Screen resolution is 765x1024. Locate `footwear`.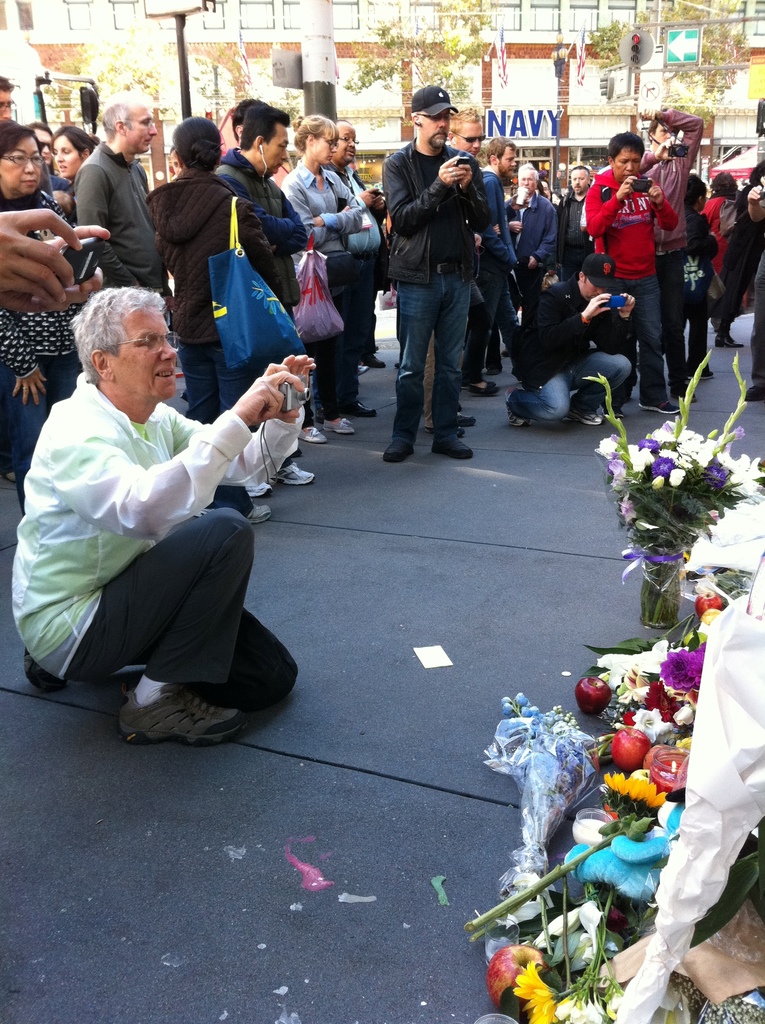
744, 380, 764, 397.
